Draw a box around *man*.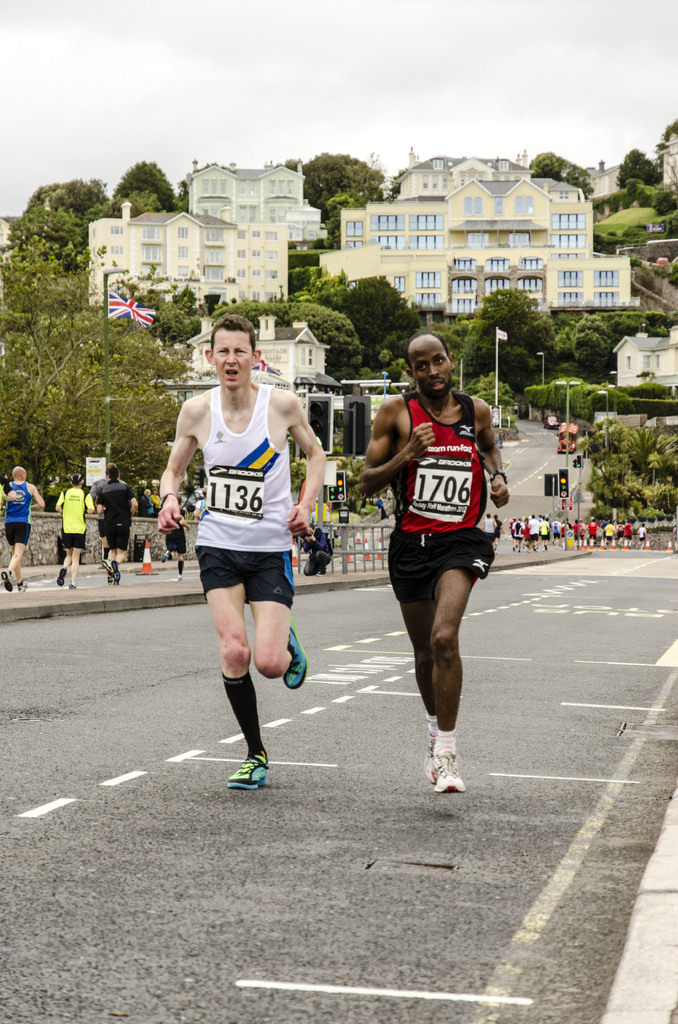
left=0, top=466, right=46, bottom=595.
